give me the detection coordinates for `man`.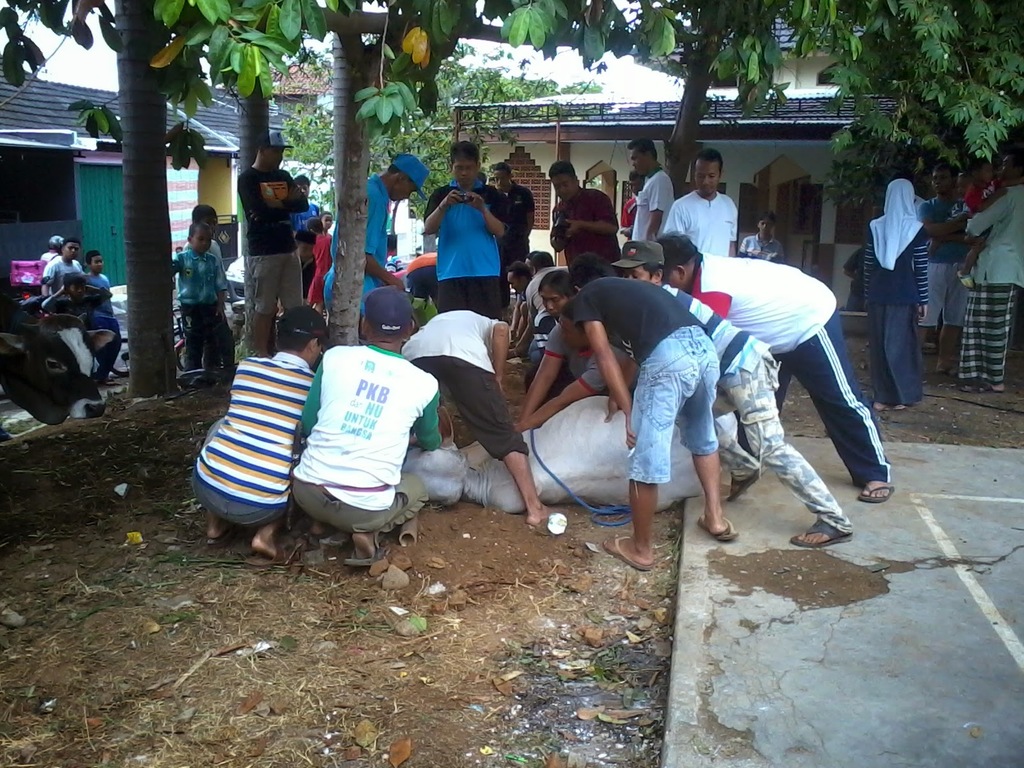
{"left": 42, "top": 237, "right": 83, "bottom": 294}.
